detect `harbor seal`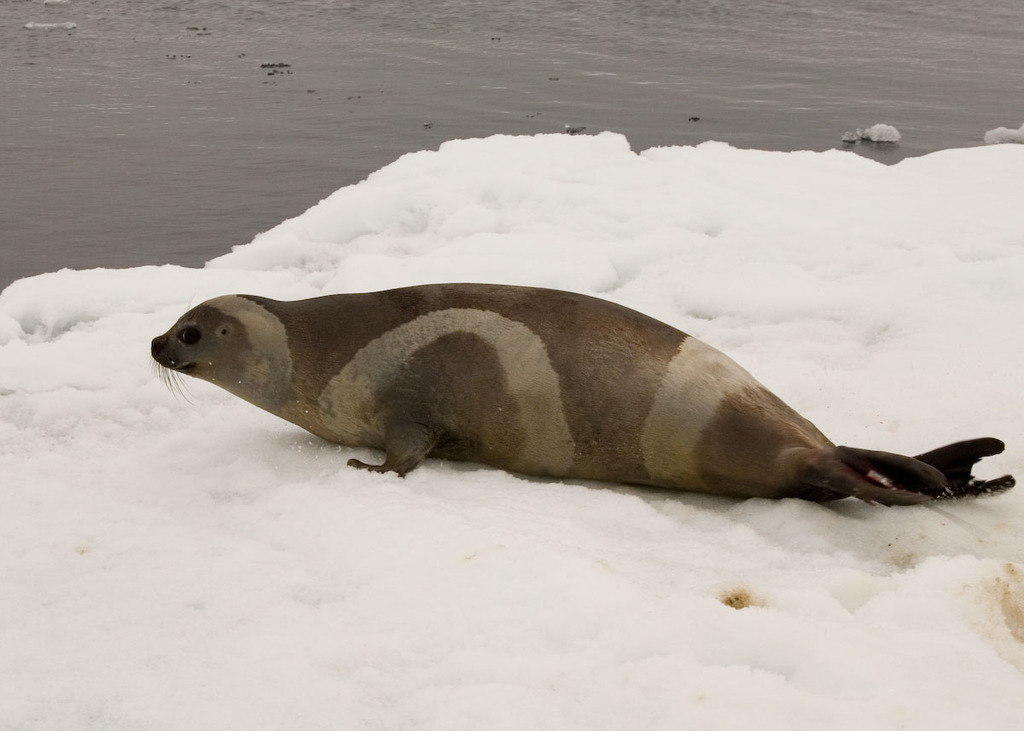
(left=145, top=287, right=959, bottom=513)
